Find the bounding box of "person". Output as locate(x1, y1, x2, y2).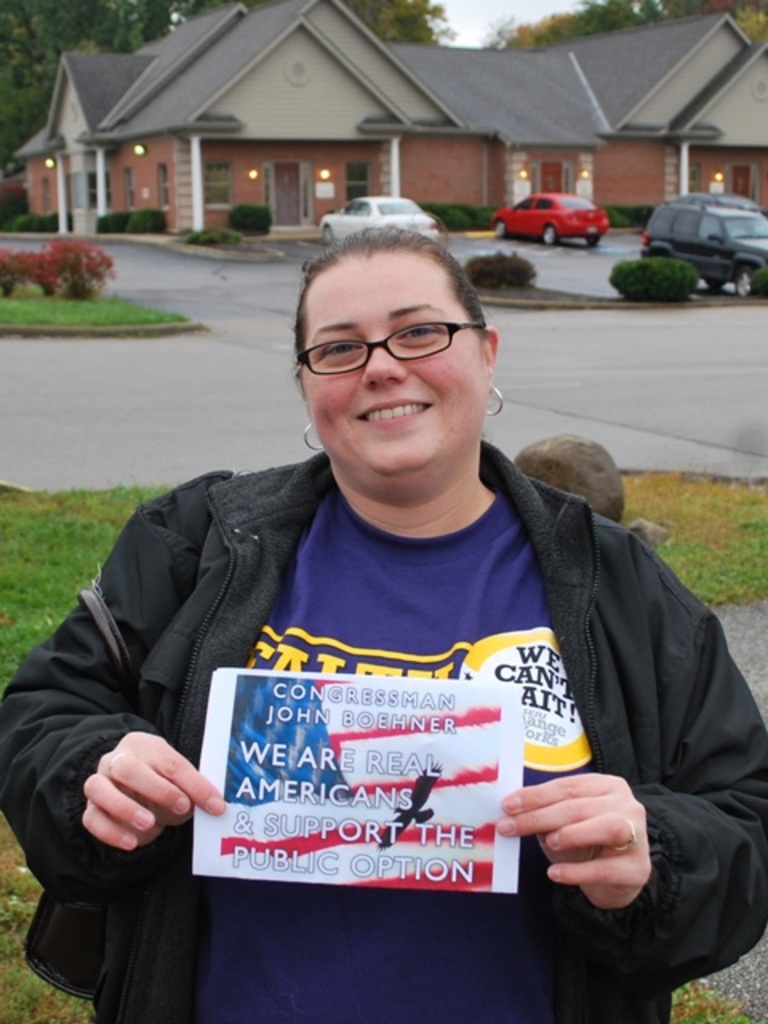
locate(0, 226, 766, 1022).
